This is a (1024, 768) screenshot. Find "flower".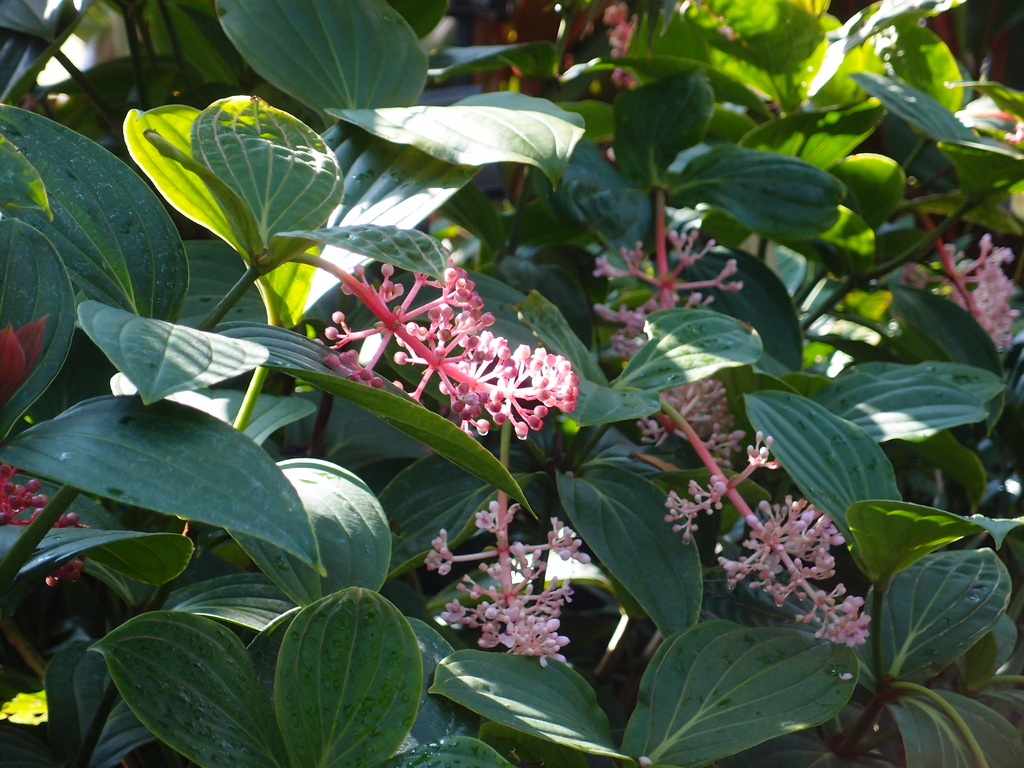
Bounding box: 0 461 83 590.
